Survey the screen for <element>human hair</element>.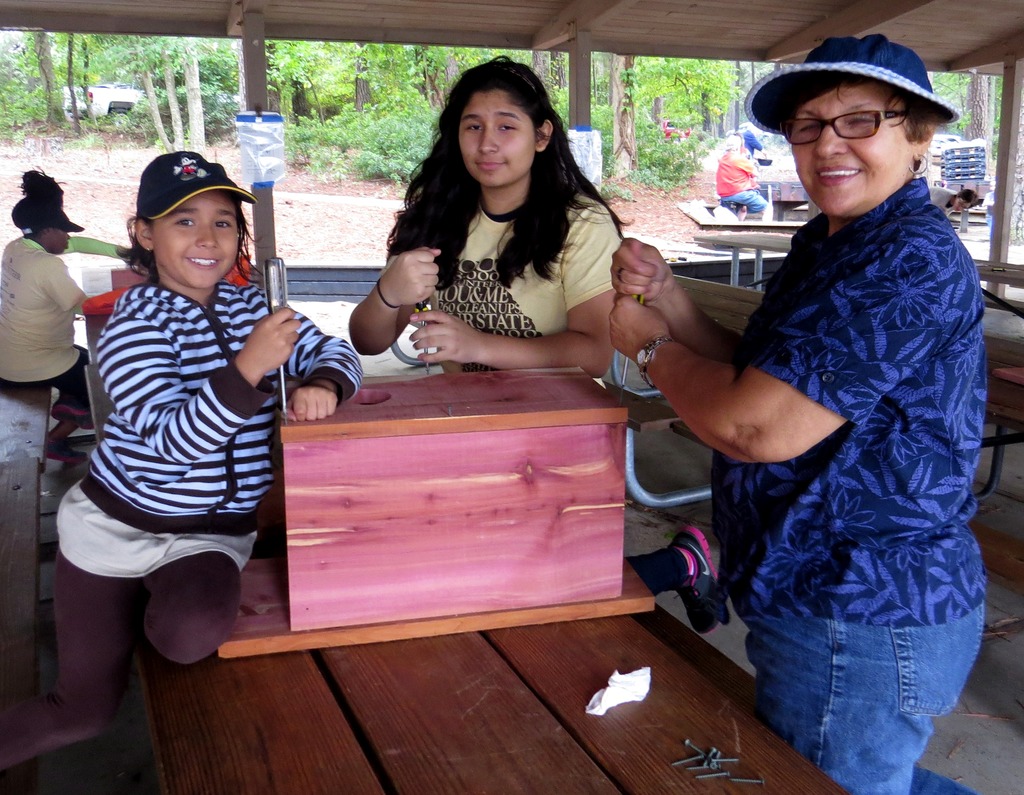
Survey found: (x1=112, y1=202, x2=263, y2=291).
